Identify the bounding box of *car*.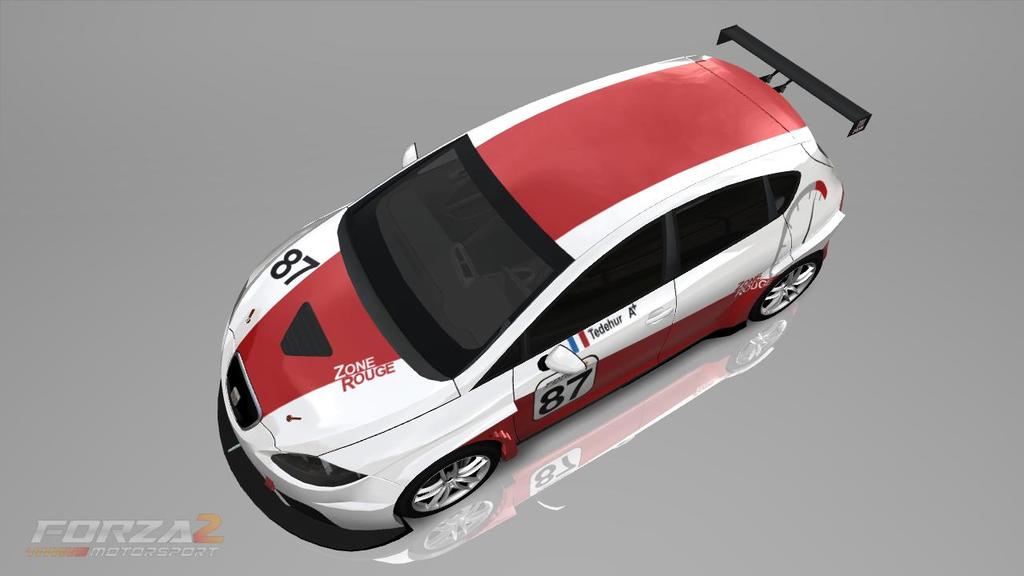
[234,66,835,538].
